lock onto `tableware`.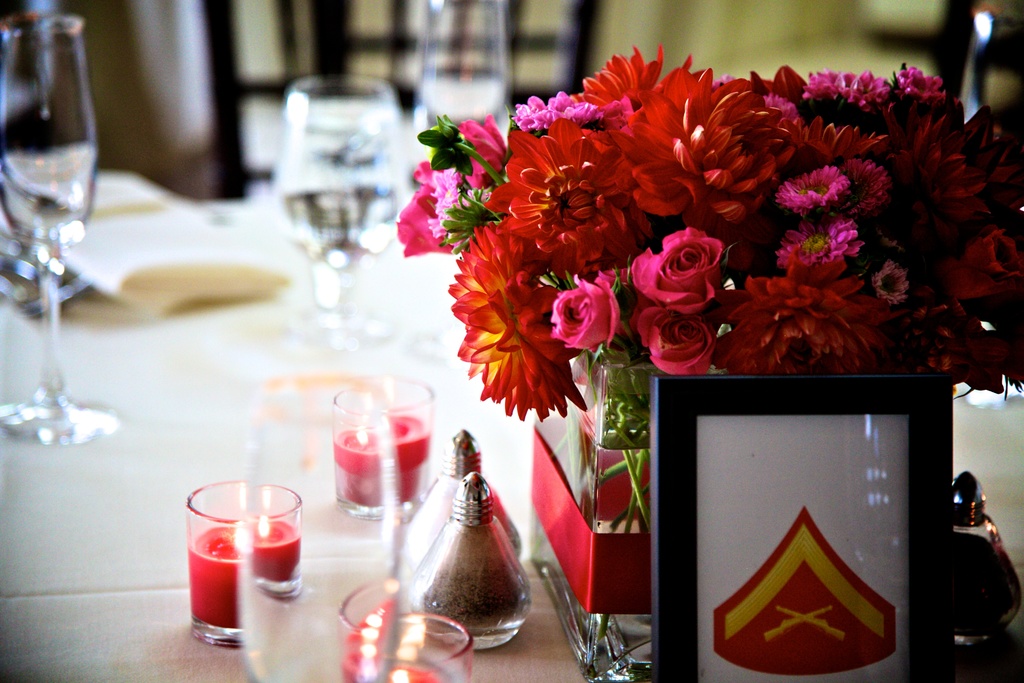
Locked: 390/428/525/584.
